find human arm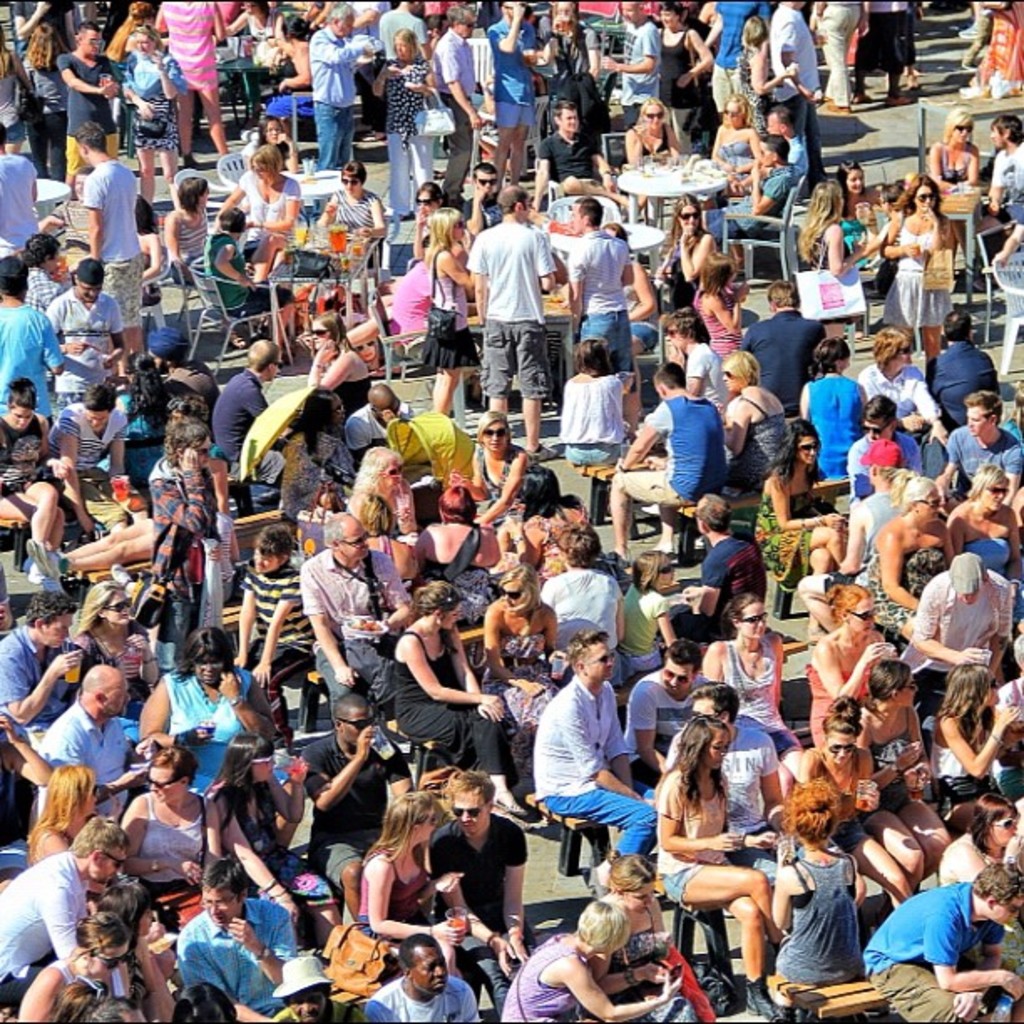
box(433, 827, 514, 974)
